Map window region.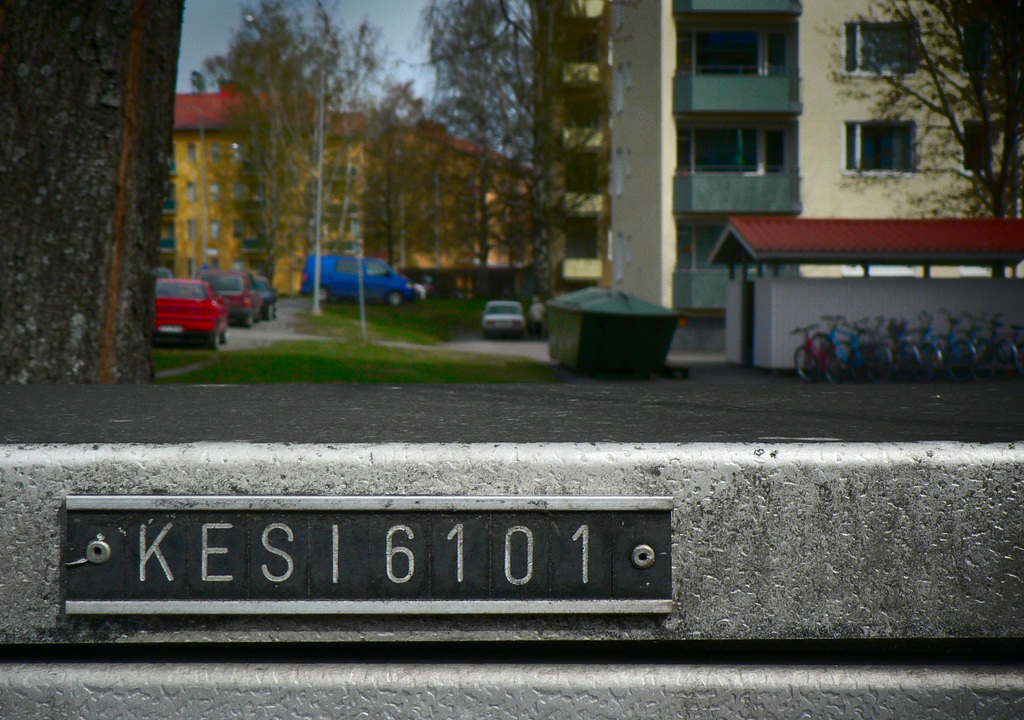
Mapped to bbox=(674, 18, 797, 76).
